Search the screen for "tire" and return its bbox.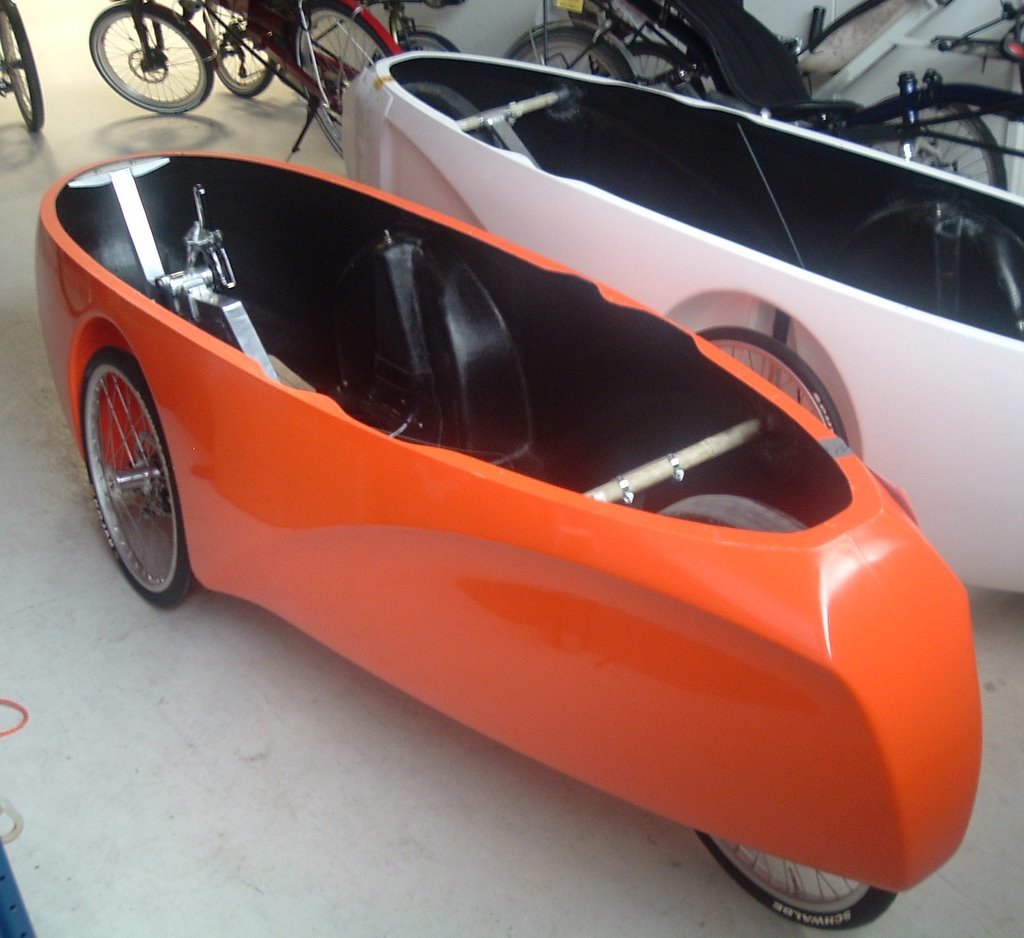
Found: 368, 25, 464, 64.
